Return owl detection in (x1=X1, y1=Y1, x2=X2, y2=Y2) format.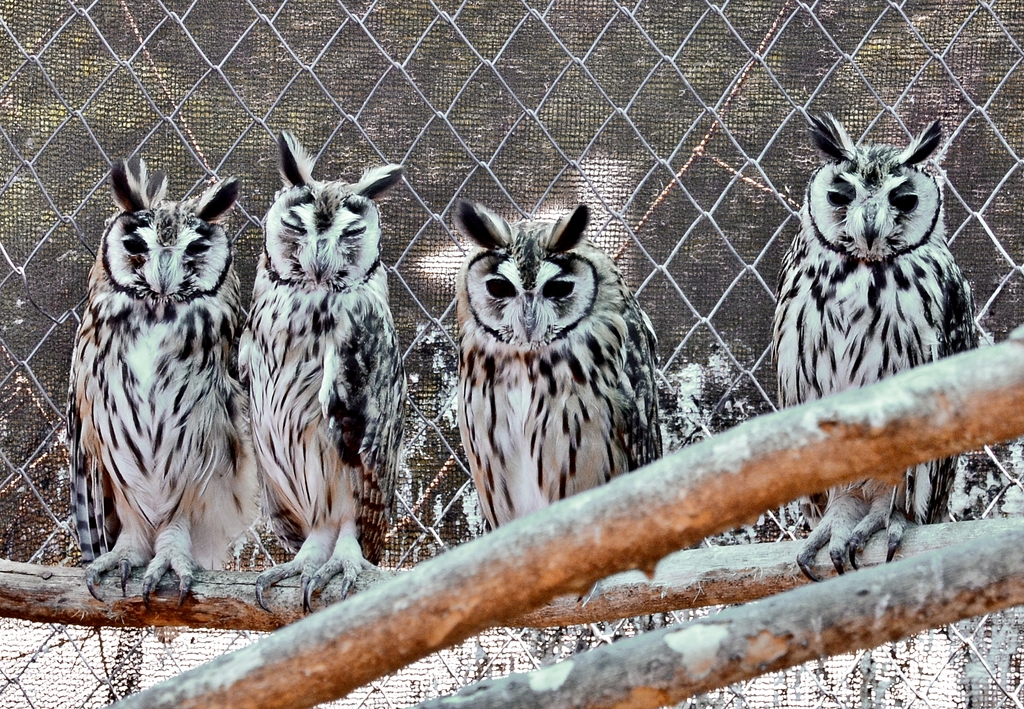
(x1=769, y1=106, x2=973, y2=580).
